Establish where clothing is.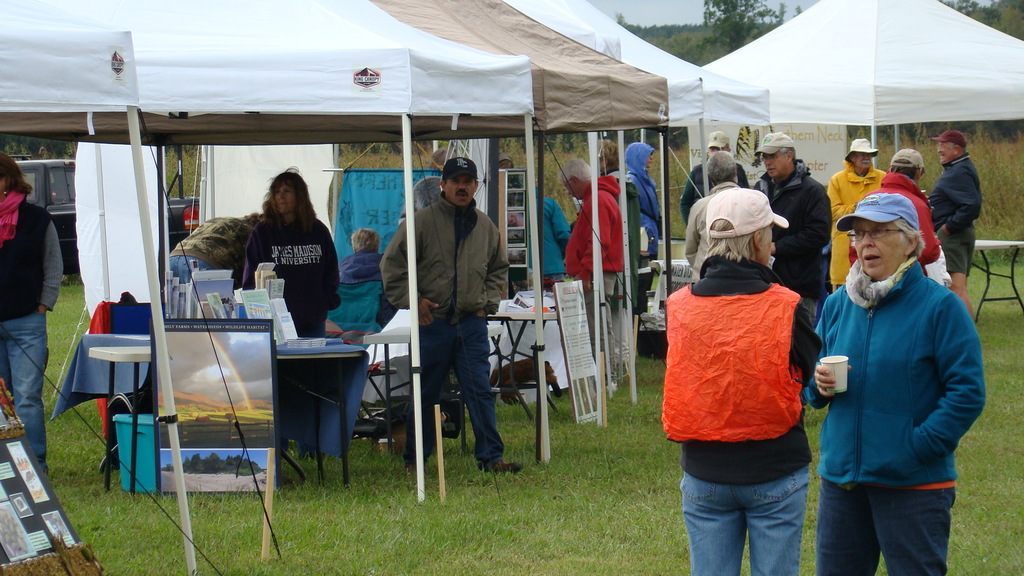
Established at [x1=372, y1=193, x2=540, y2=474].
